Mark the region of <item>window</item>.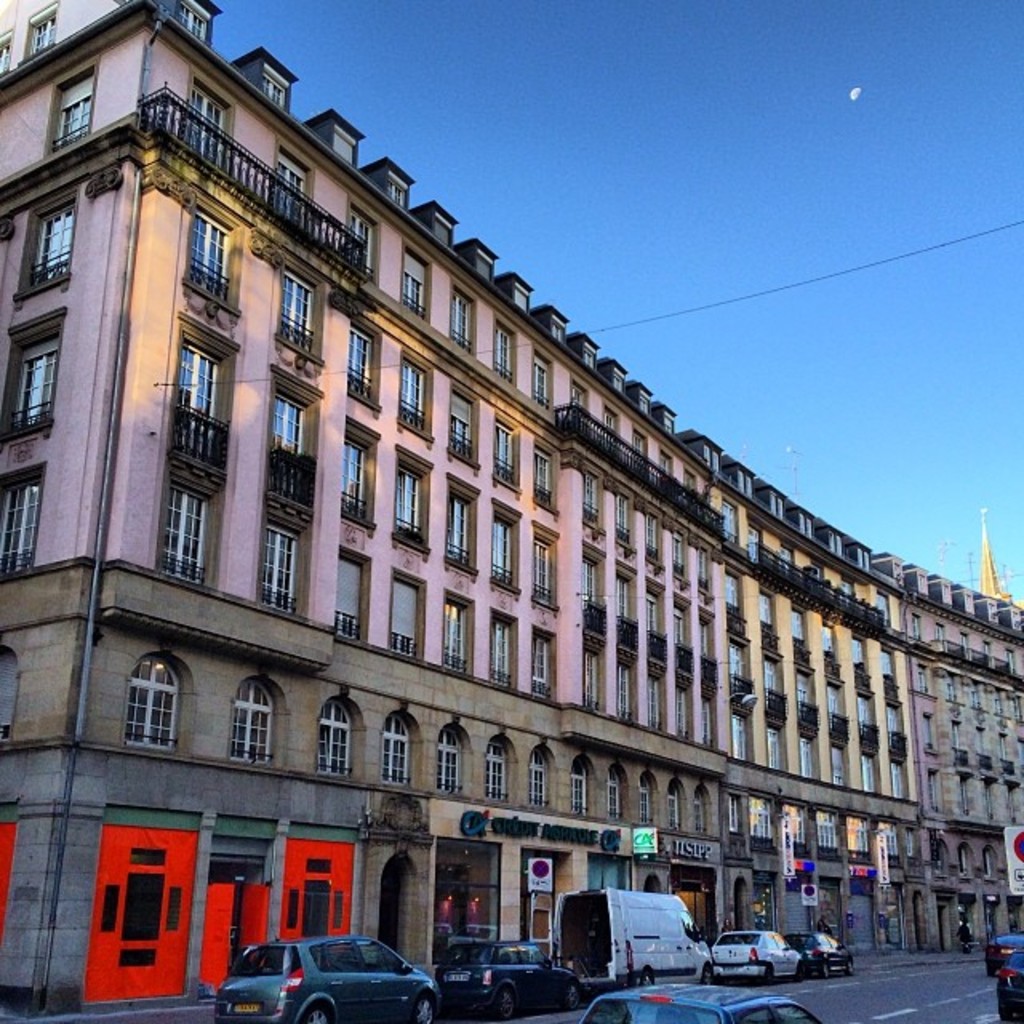
Region: <region>440, 600, 477, 680</region>.
